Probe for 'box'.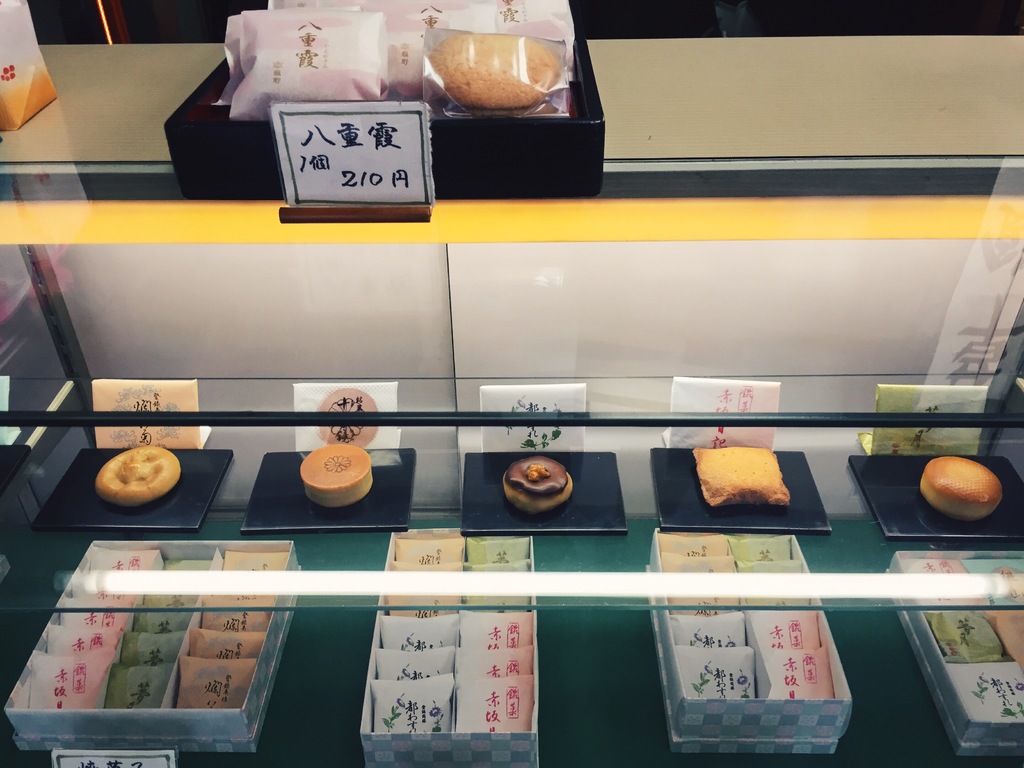
Probe result: 1/531/303/757.
